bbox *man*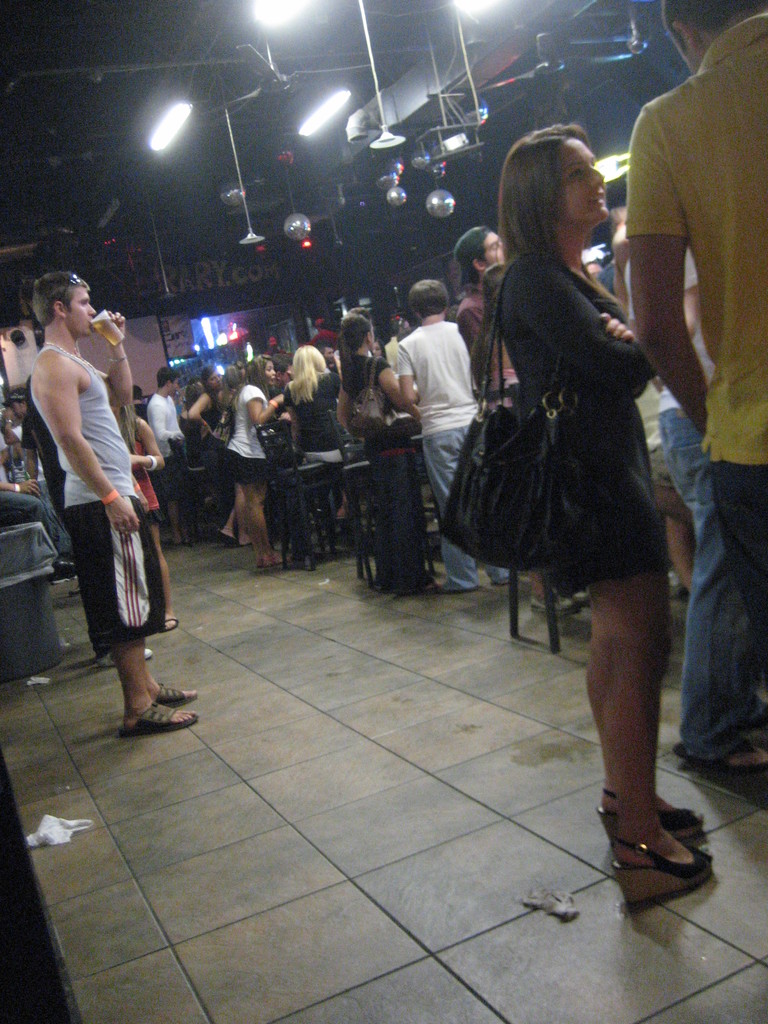
BBox(146, 366, 190, 543)
